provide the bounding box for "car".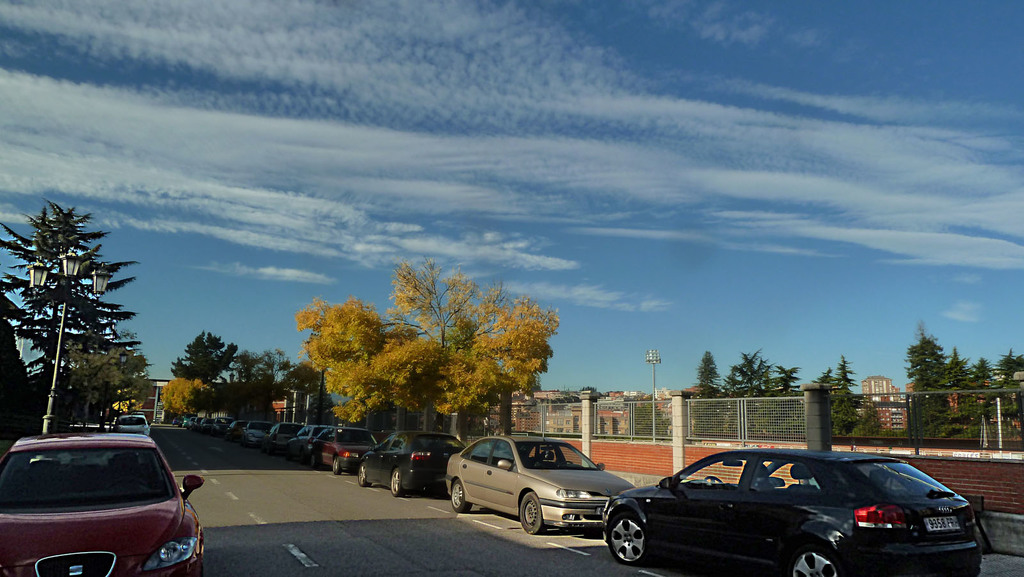
crop(355, 424, 465, 500).
